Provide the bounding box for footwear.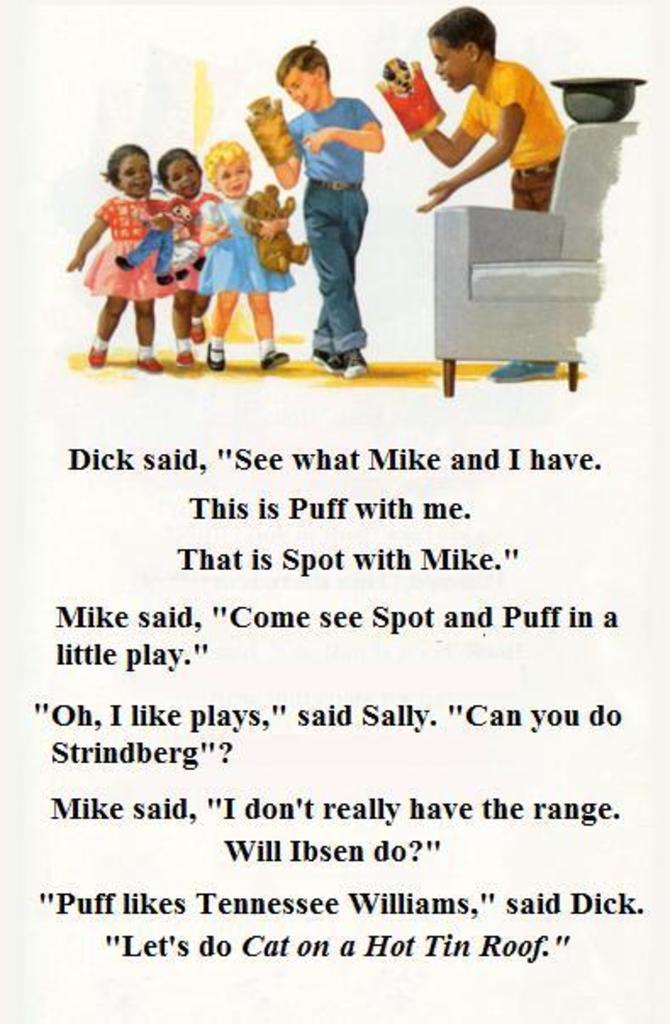
<region>176, 337, 202, 371</region>.
